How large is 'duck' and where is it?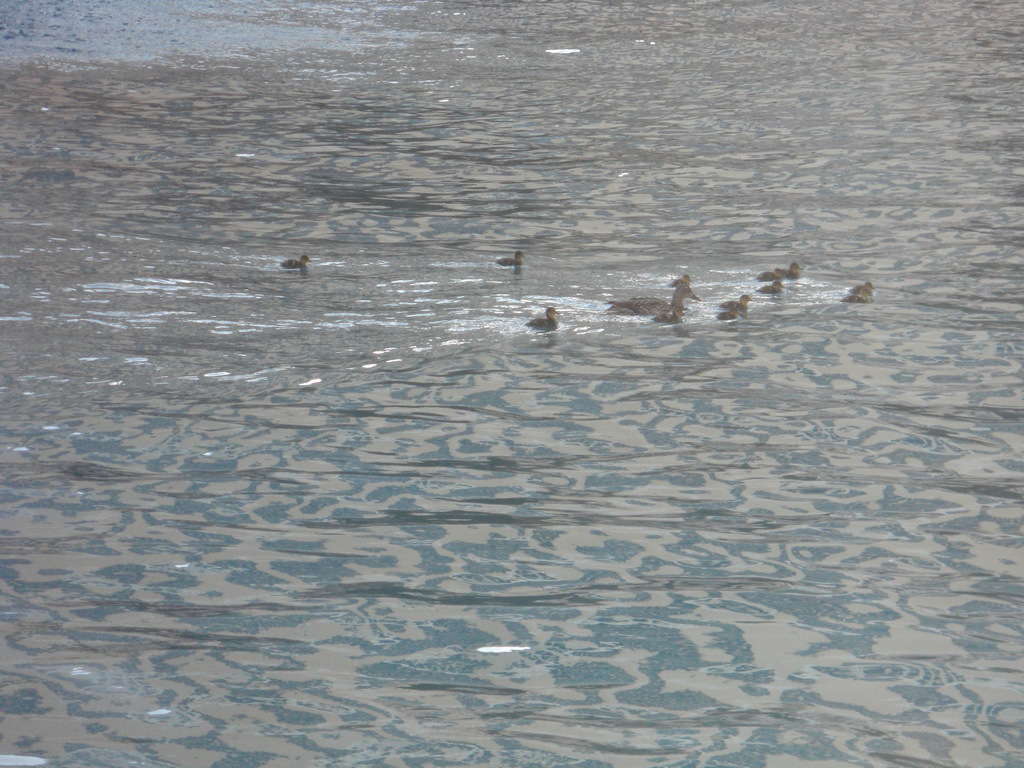
Bounding box: <bbox>763, 259, 801, 274</bbox>.
